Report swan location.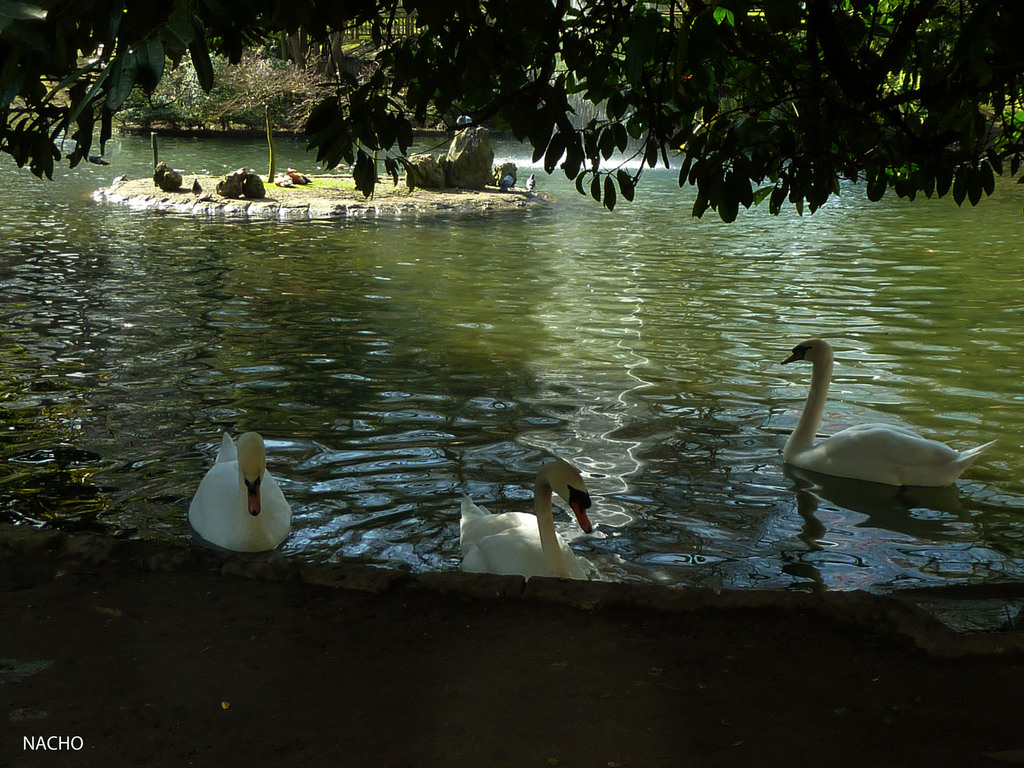
Report: BBox(455, 456, 599, 582).
